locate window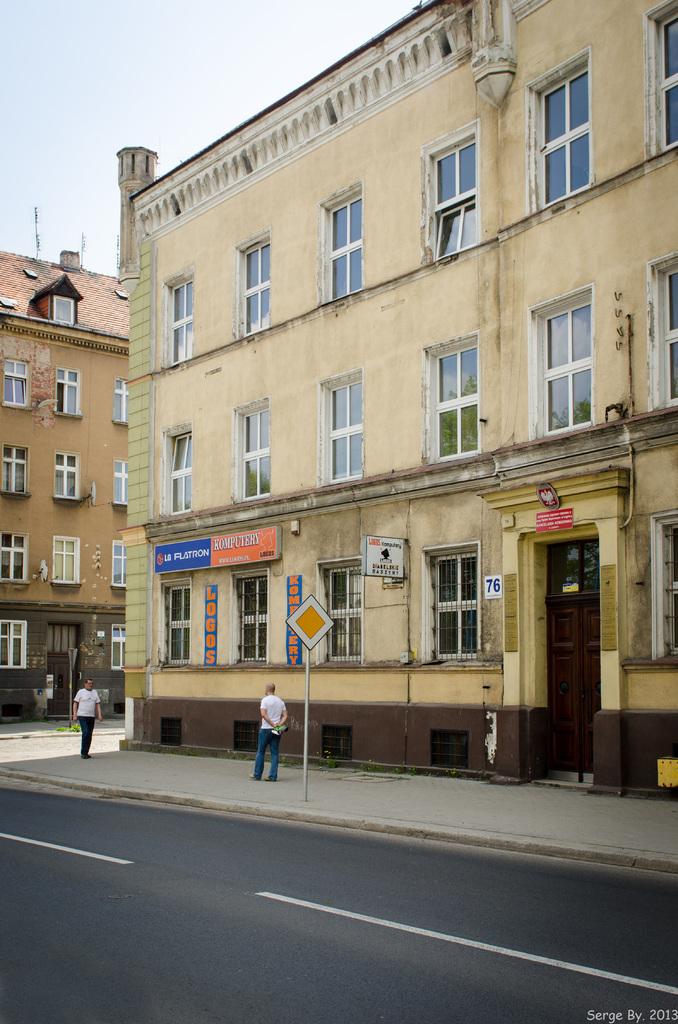
533:305:592:433
